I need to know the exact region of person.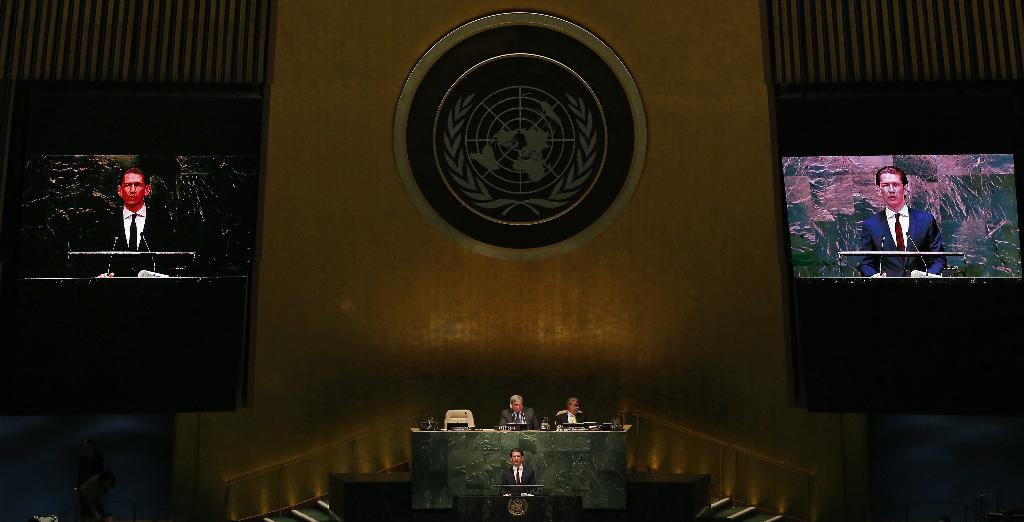
Region: pyautogui.locateOnScreen(88, 158, 175, 256).
